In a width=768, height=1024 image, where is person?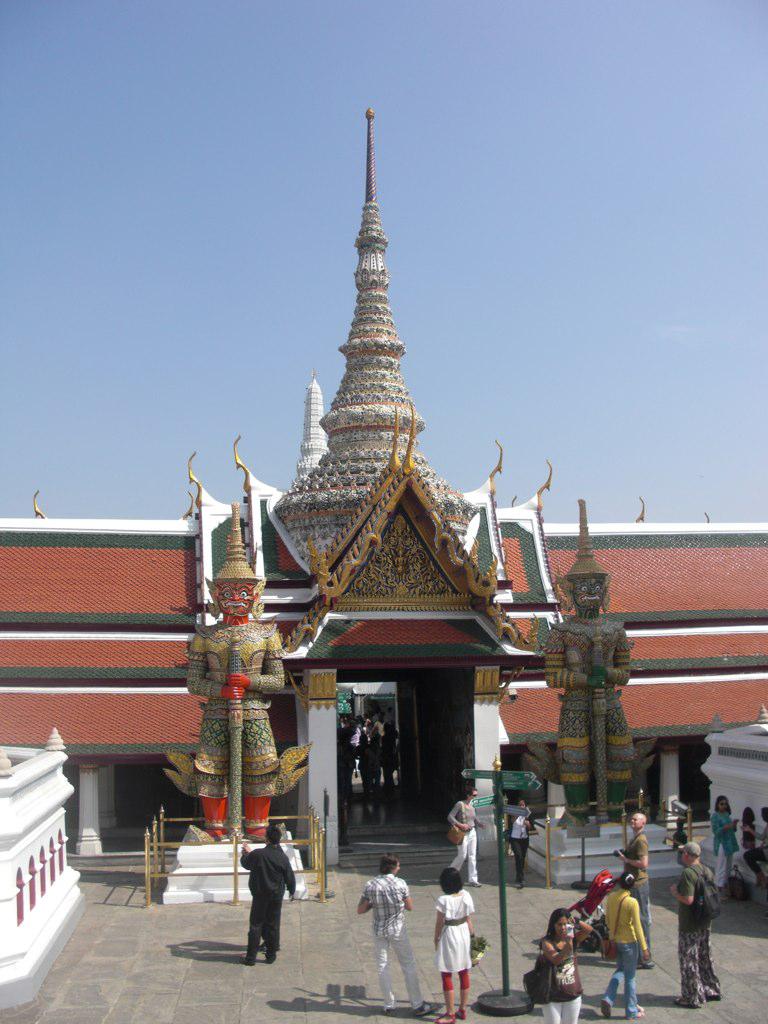
x1=535 y1=909 x2=584 y2=1023.
